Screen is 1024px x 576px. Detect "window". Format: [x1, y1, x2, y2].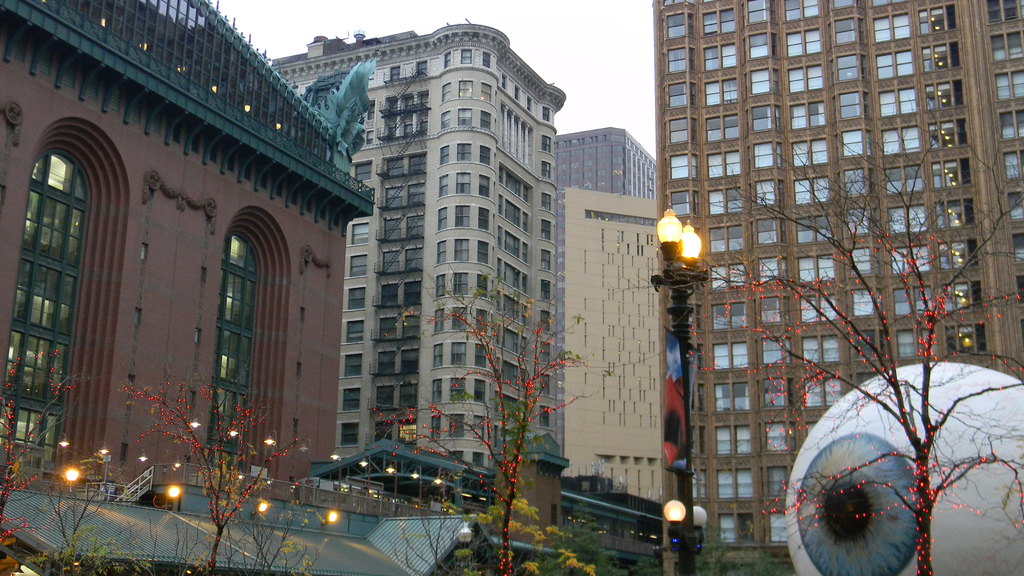
[873, 16, 912, 45].
